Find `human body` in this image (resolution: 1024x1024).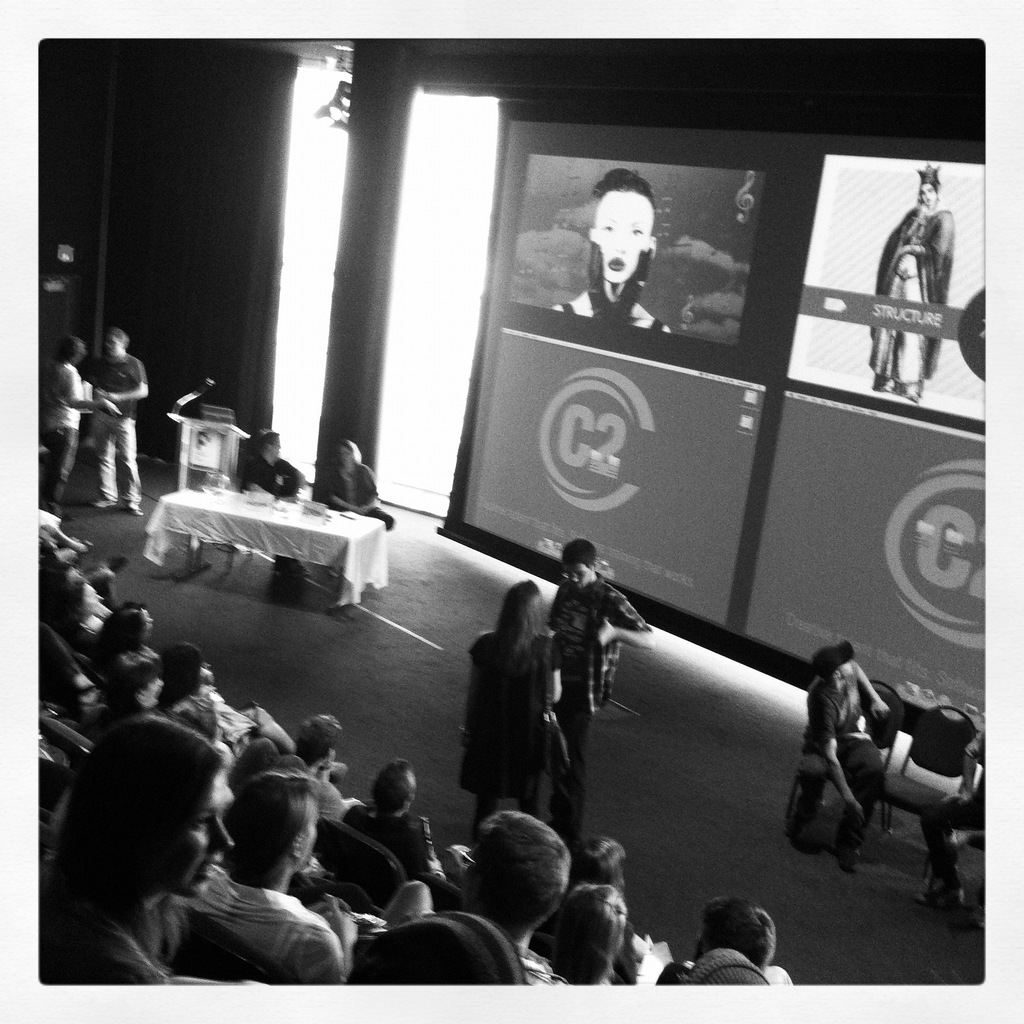
crop(803, 644, 886, 863).
